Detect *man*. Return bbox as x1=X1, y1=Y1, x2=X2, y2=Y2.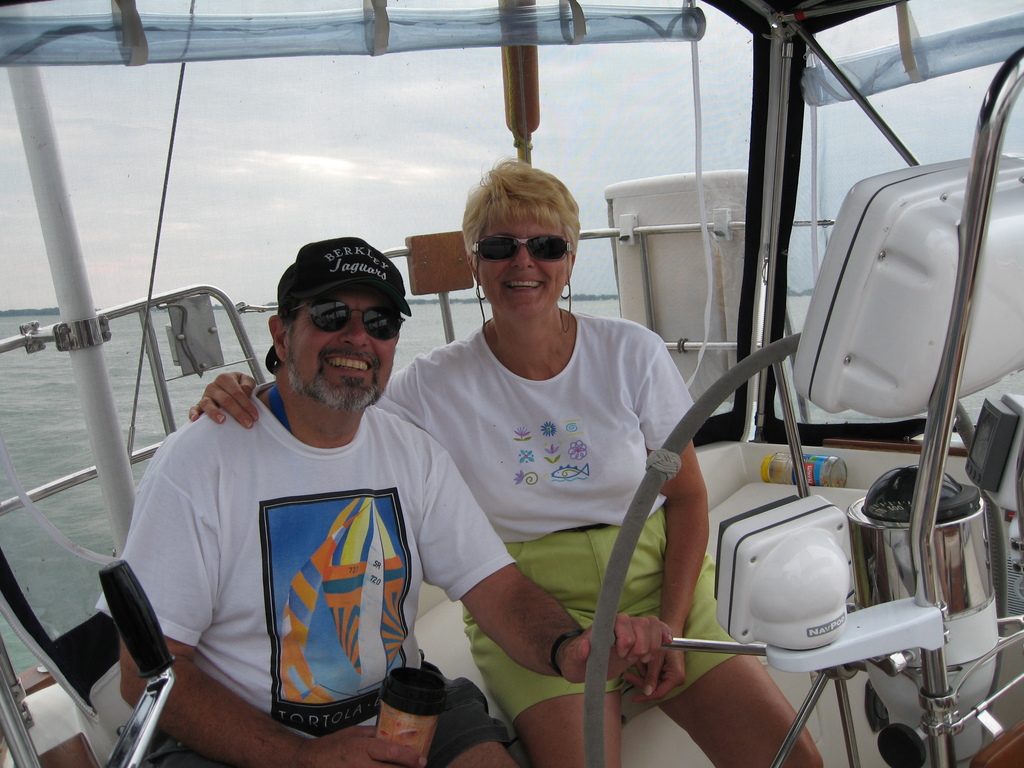
x1=94, y1=236, x2=669, y2=767.
